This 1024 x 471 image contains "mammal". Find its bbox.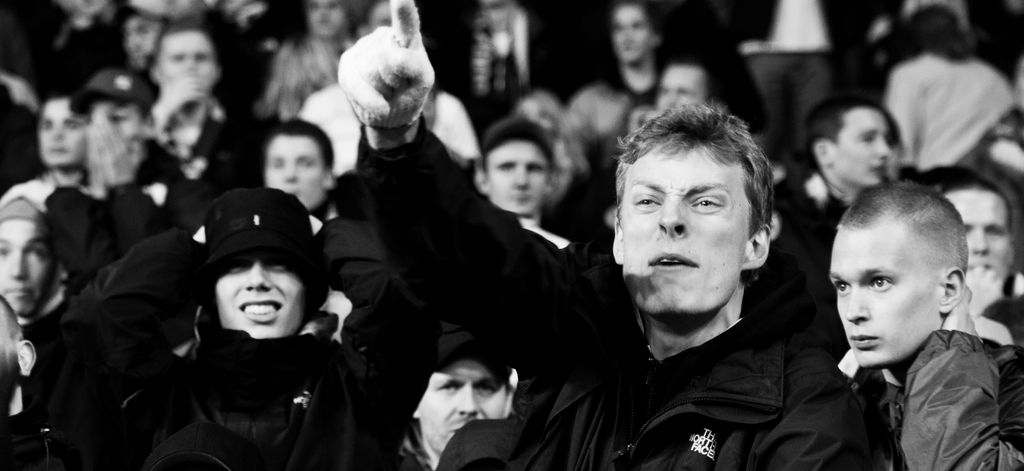
633, 56, 706, 122.
